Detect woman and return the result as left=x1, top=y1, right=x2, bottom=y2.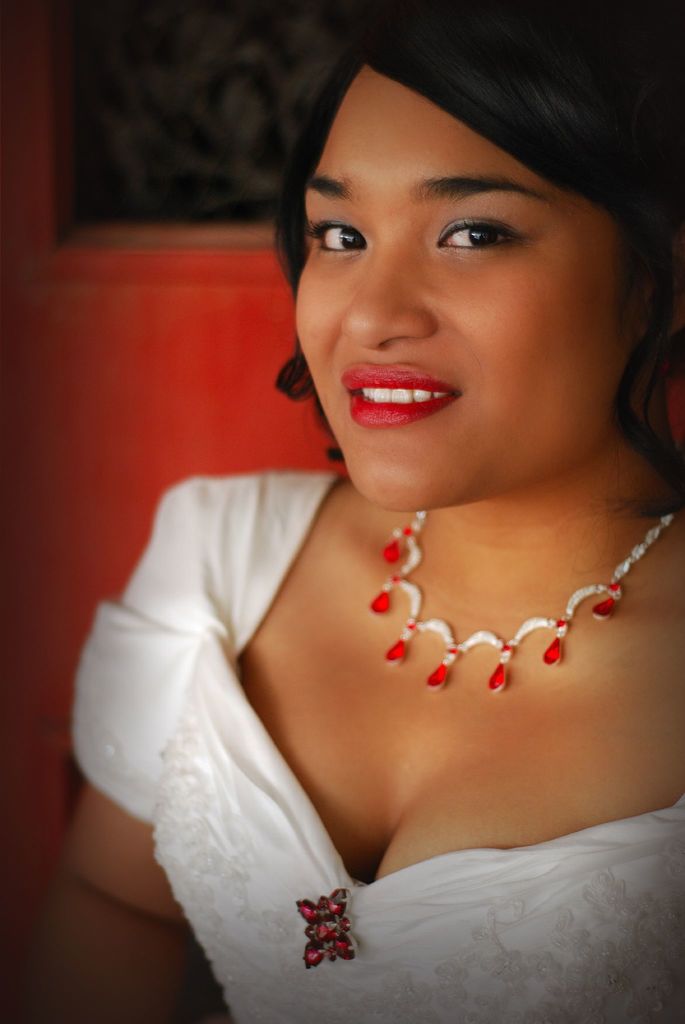
left=83, top=8, right=681, bottom=1003.
